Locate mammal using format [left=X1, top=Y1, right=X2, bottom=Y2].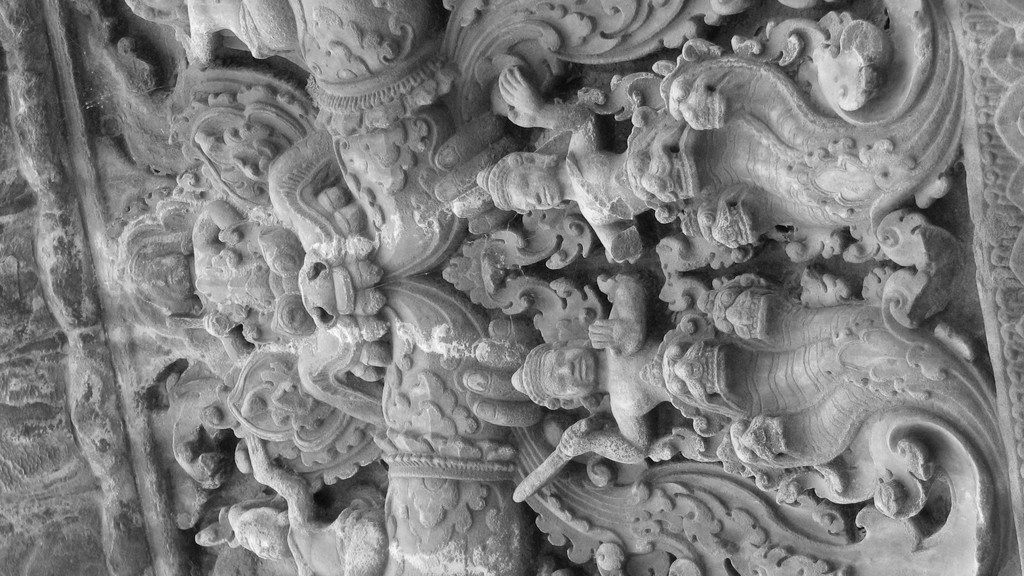
[left=478, top=67, right=678, bottom=263].
